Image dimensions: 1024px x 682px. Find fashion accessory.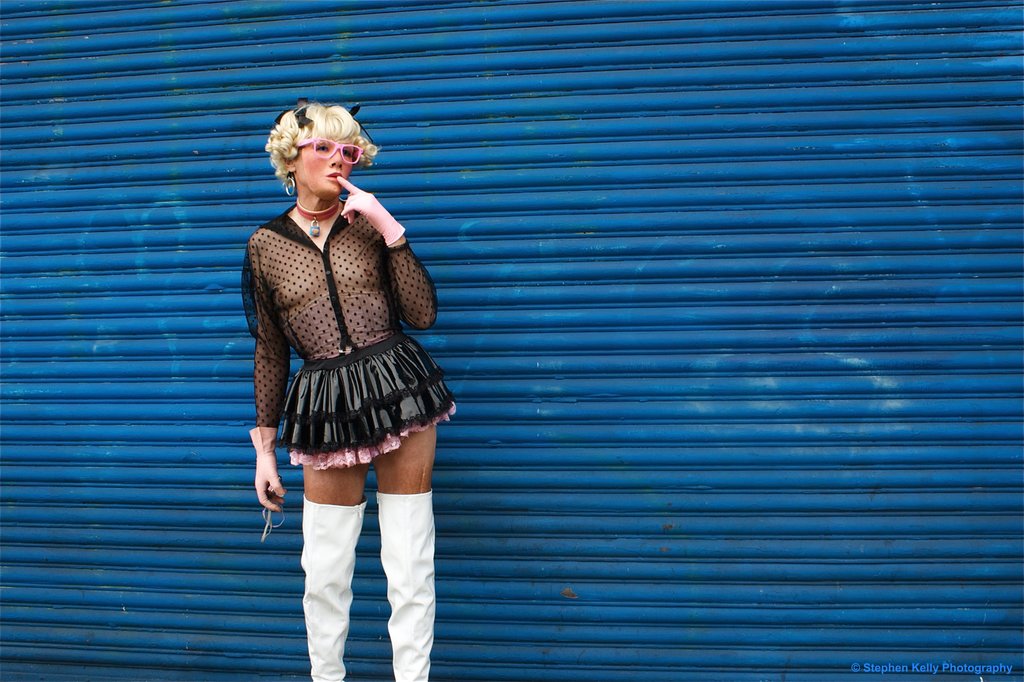
337/176/405/247.
